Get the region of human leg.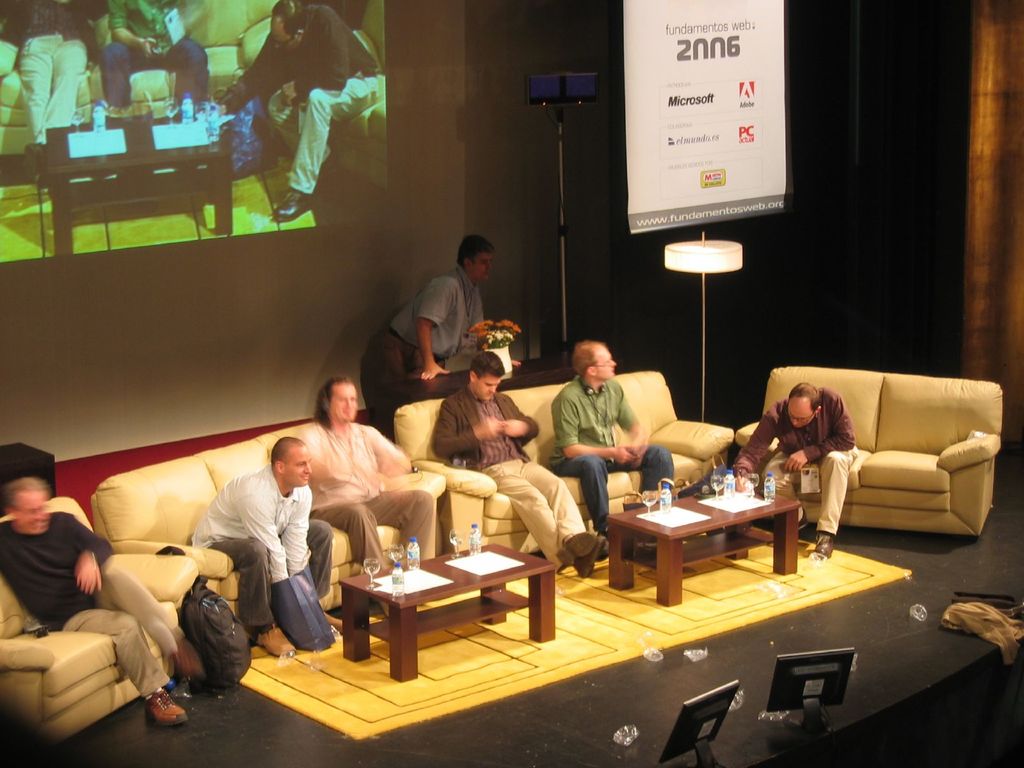
810/444/863/559.
